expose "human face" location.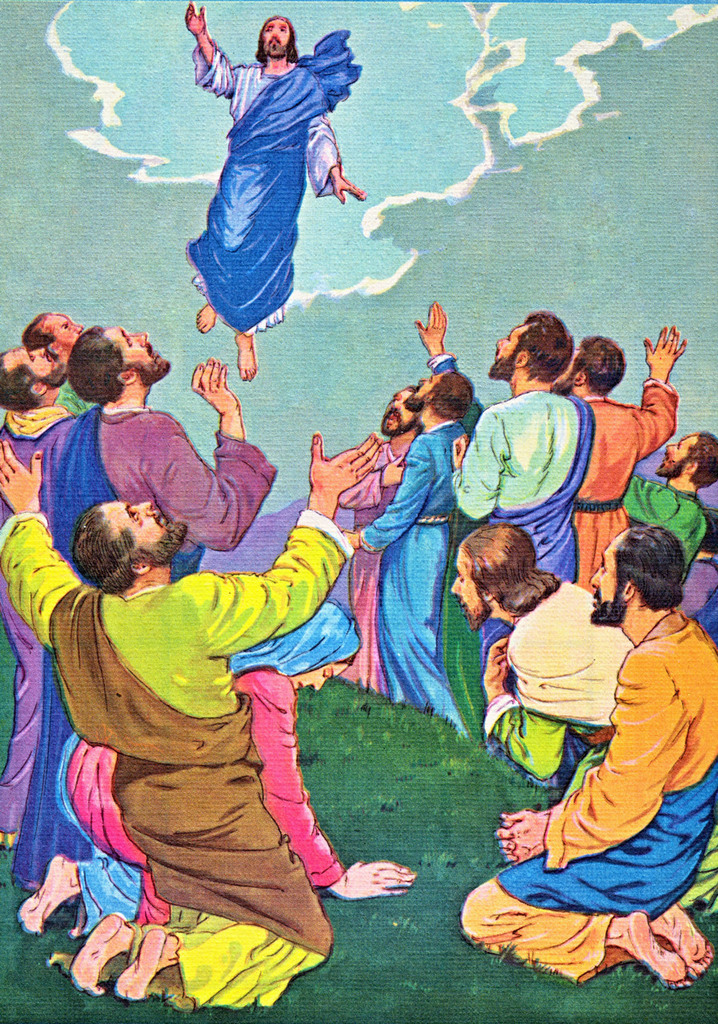
Exposed at BBox(657, 431, 696, 477).
